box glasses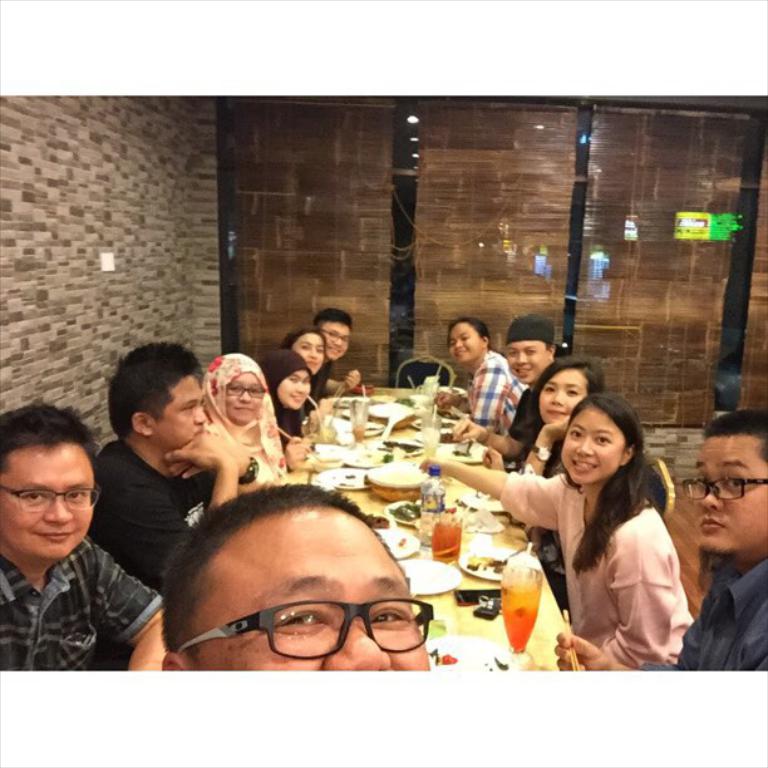
231,379,274,400
